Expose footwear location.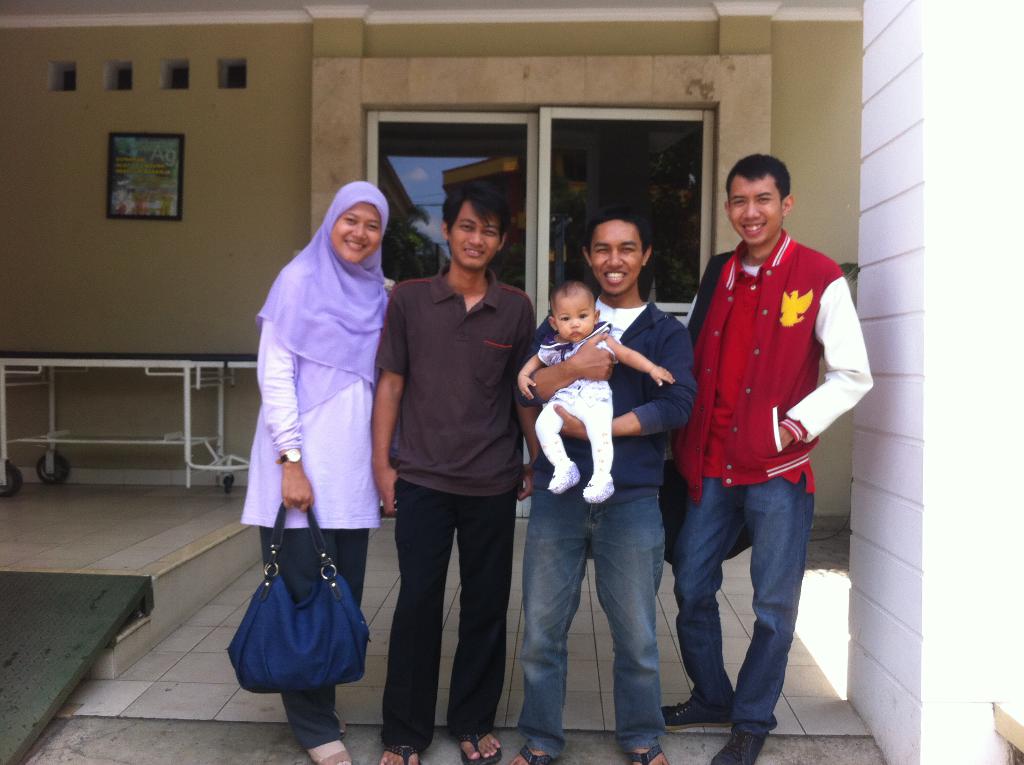
Exposed at (660, 687, 736, 728).
